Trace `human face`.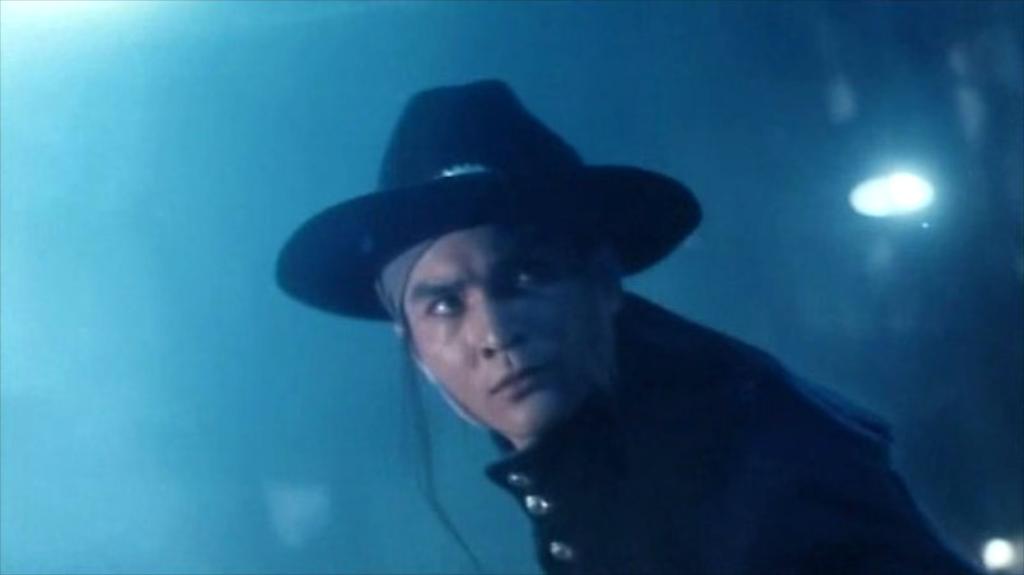
Traced to Rect(401, 226, 614, 435).
